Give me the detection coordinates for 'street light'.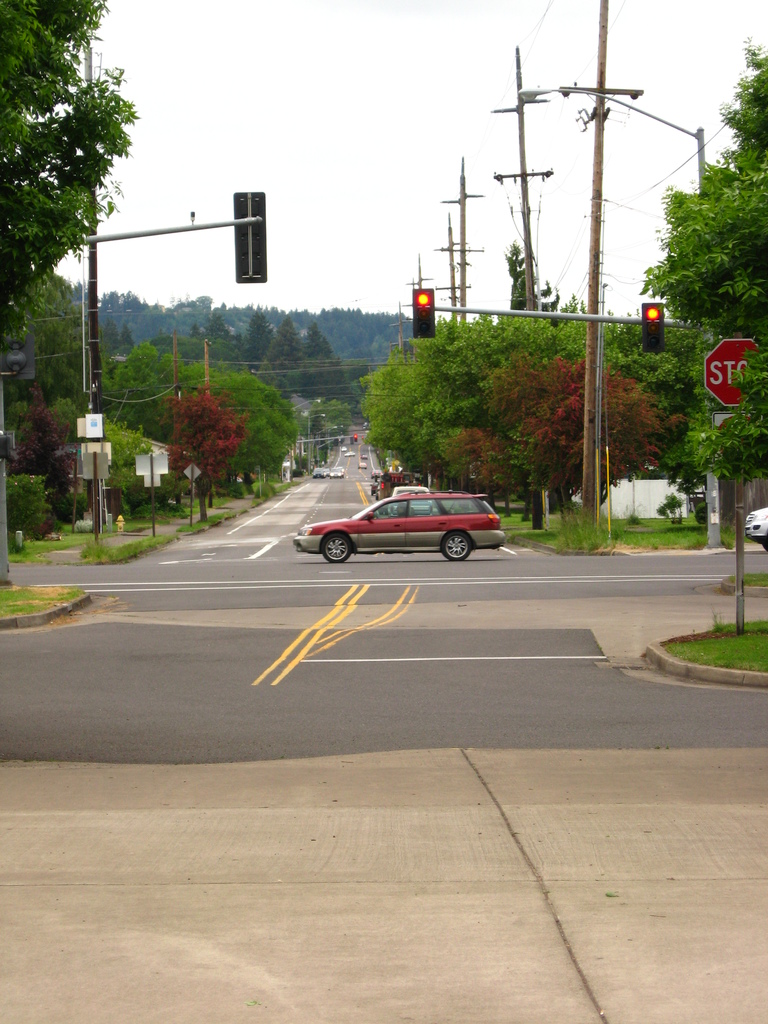
region(317, 436, 345, 466).
